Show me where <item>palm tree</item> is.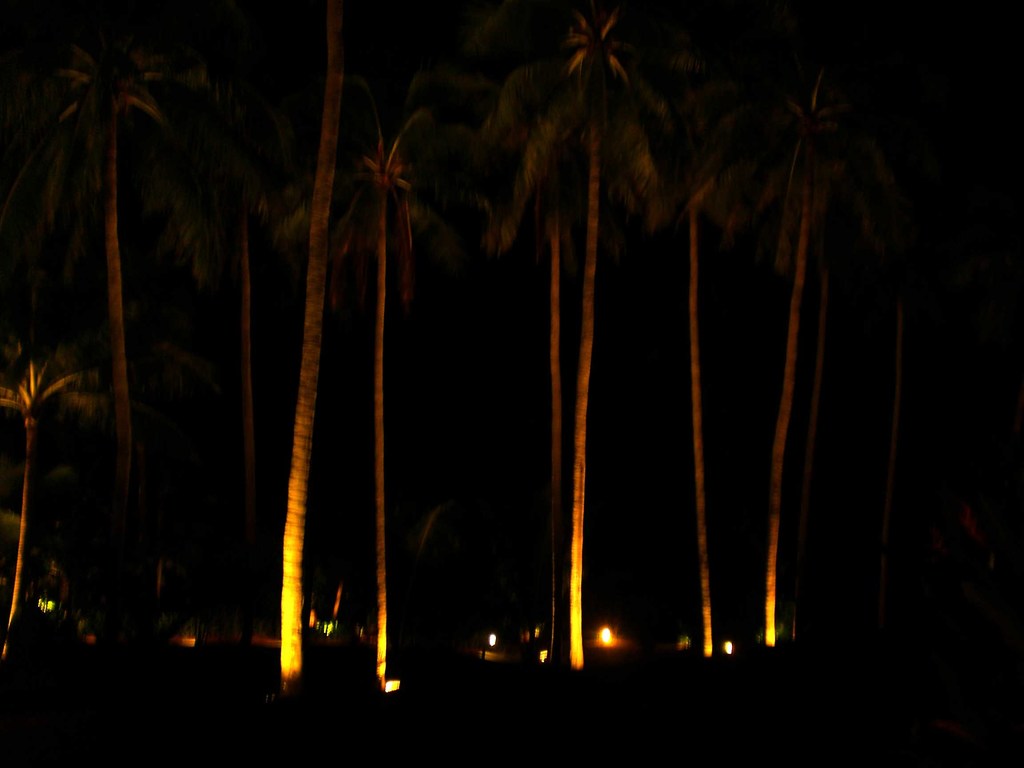
<item>palm tree</item> is at l=0, t=324, r=111, b=684.
